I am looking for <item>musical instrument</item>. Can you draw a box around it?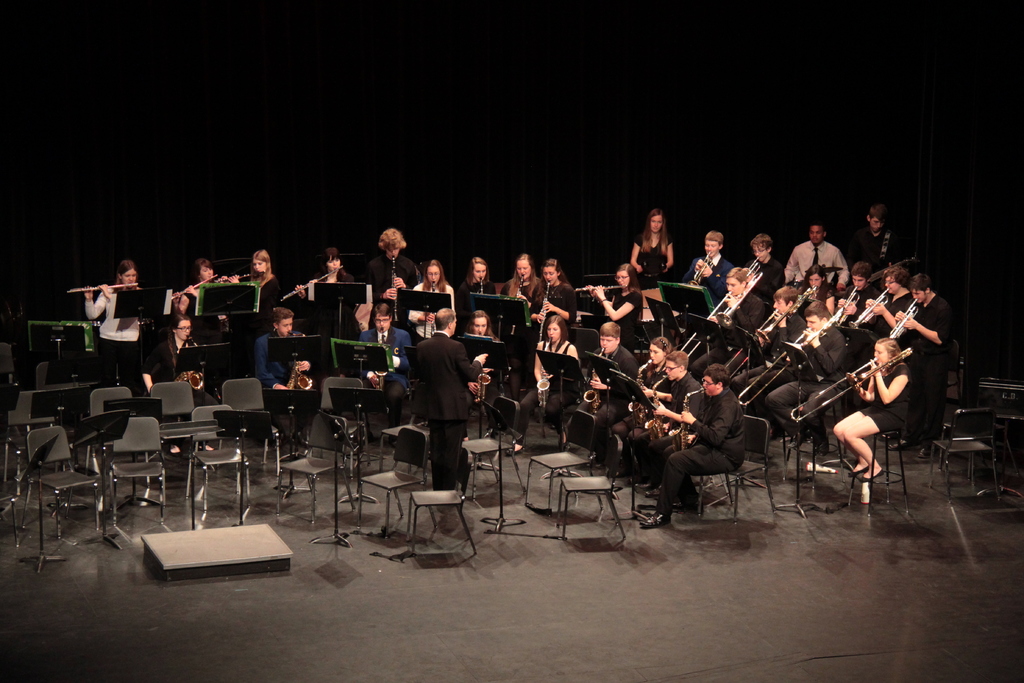
Sure, the bounding box is box(62, 279, 138, 295).
